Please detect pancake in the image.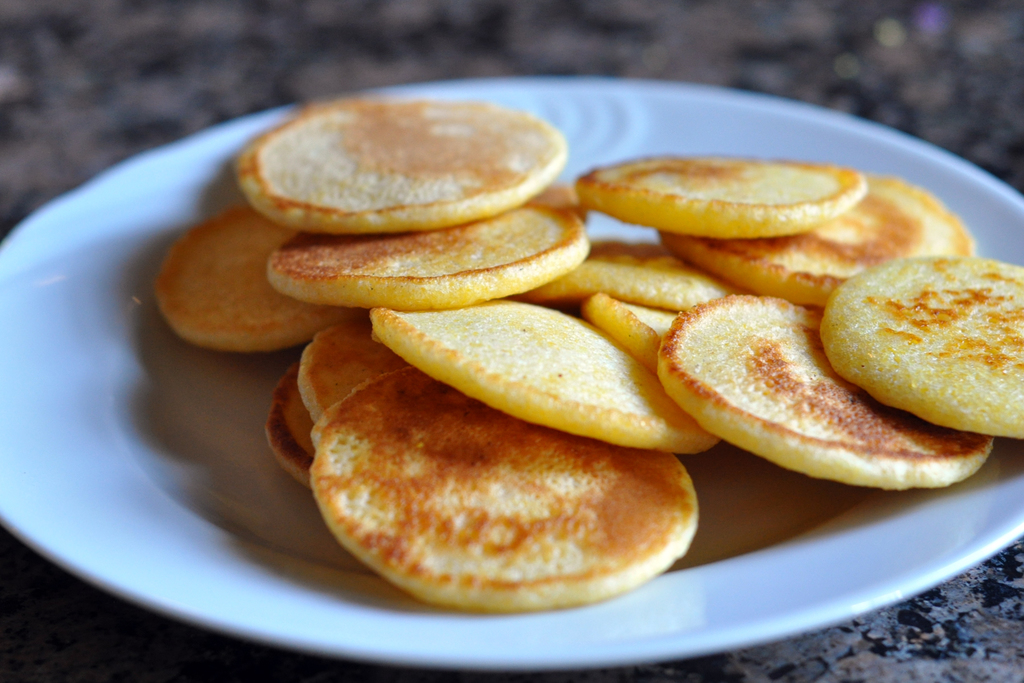
(left=294, top=318, right=418, bottom=429).
